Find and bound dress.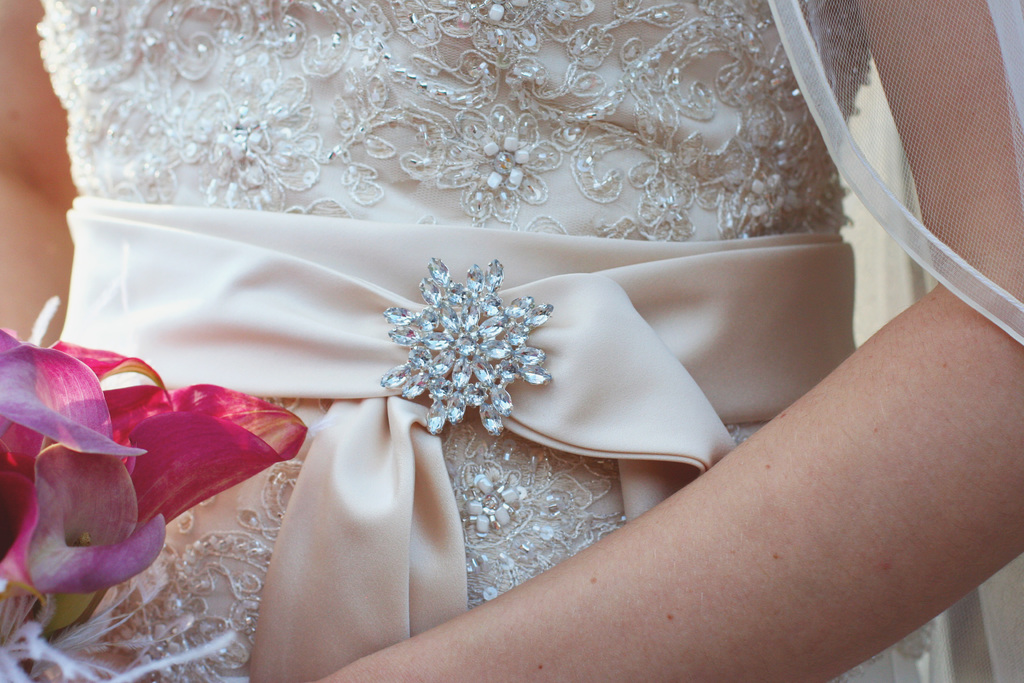
Bound: select_region(0, 0, 1023, 682).
